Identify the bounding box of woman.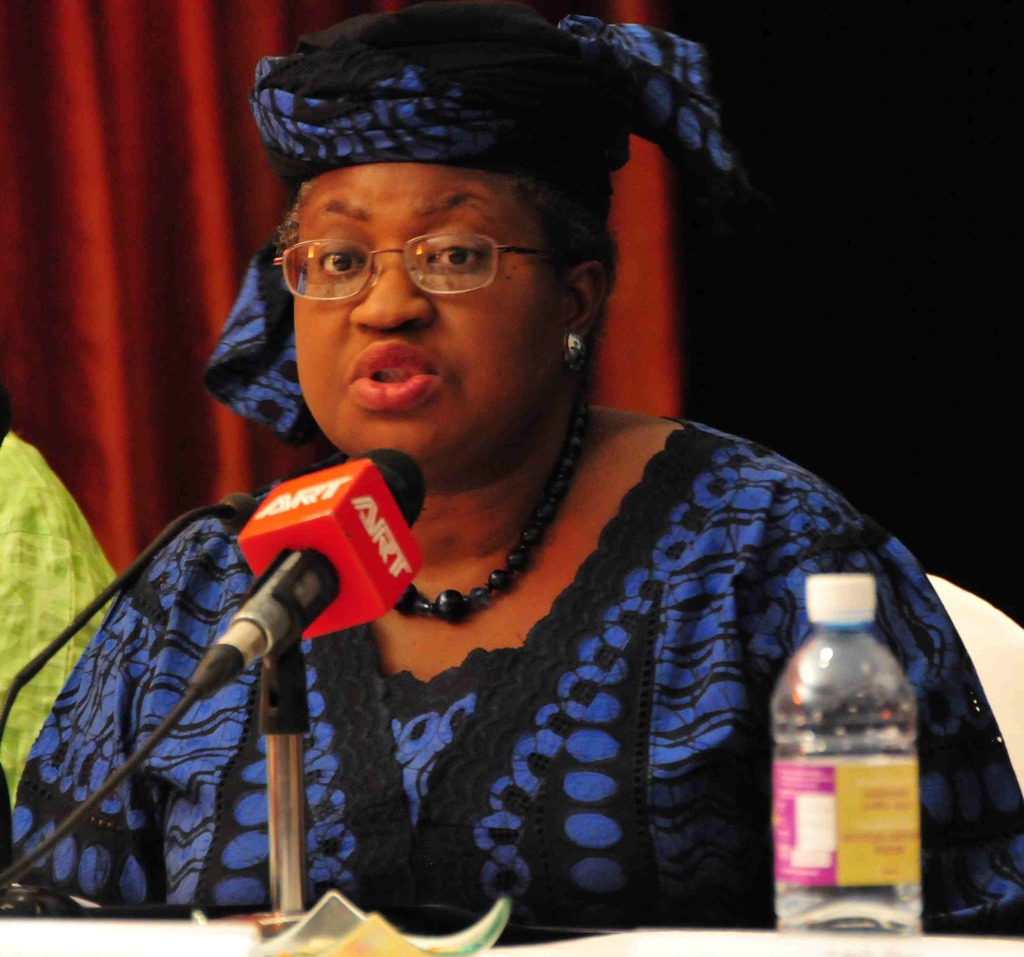
x1=87, y1=0, x2=1008, y2=956.
